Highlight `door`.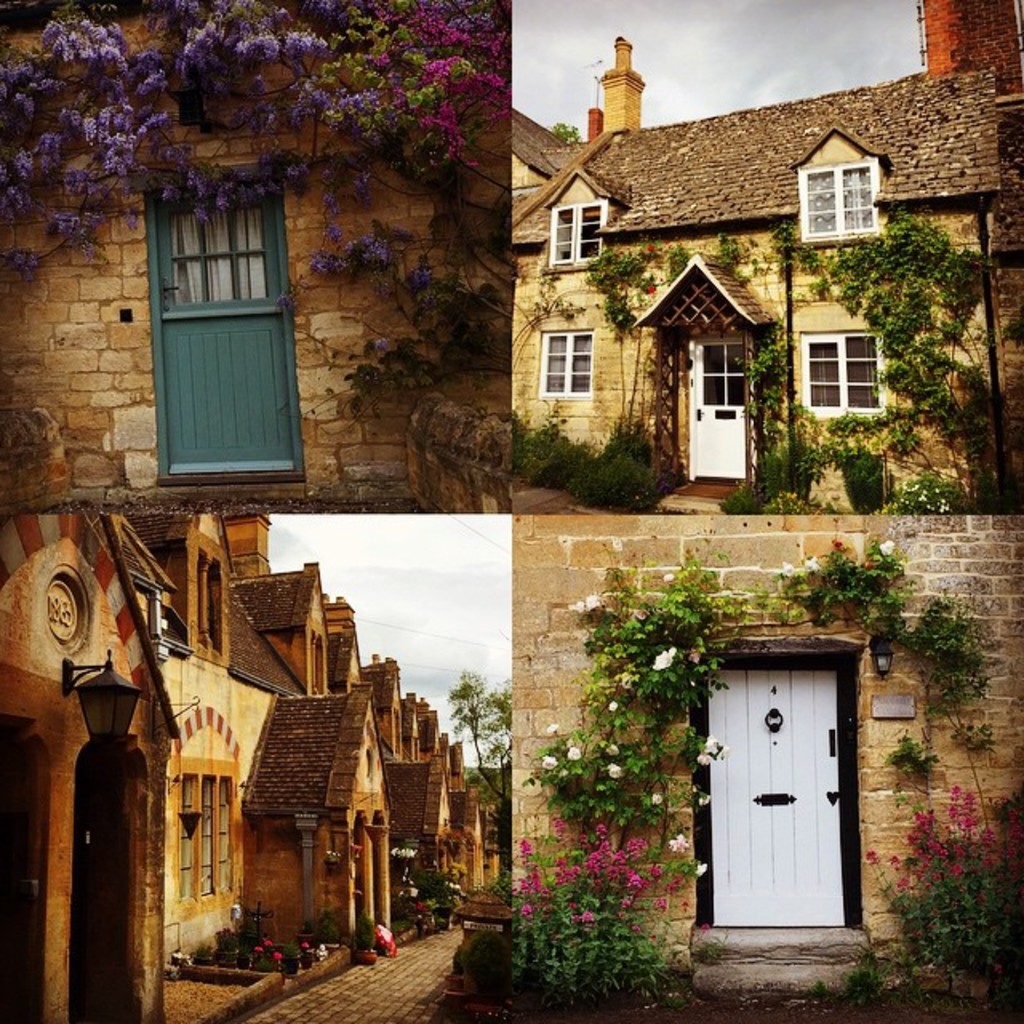
Highlighted region: [157, 179, 296, 475].
